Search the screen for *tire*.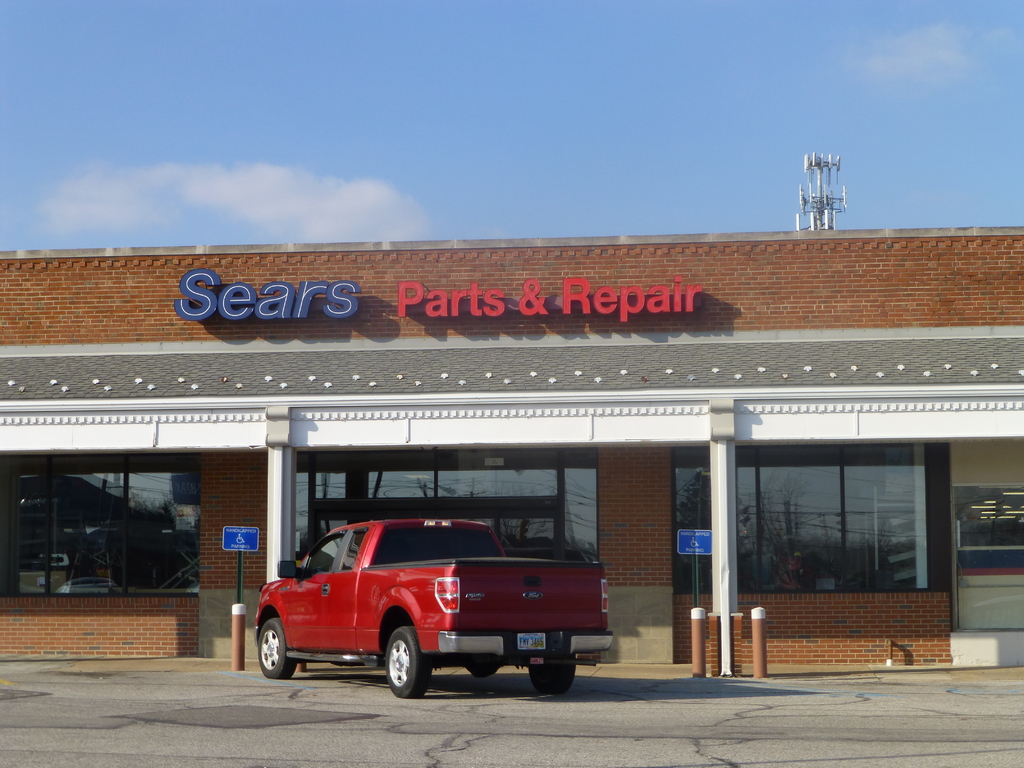
Found at [left=381, top=627, right=429, bottom=691].
